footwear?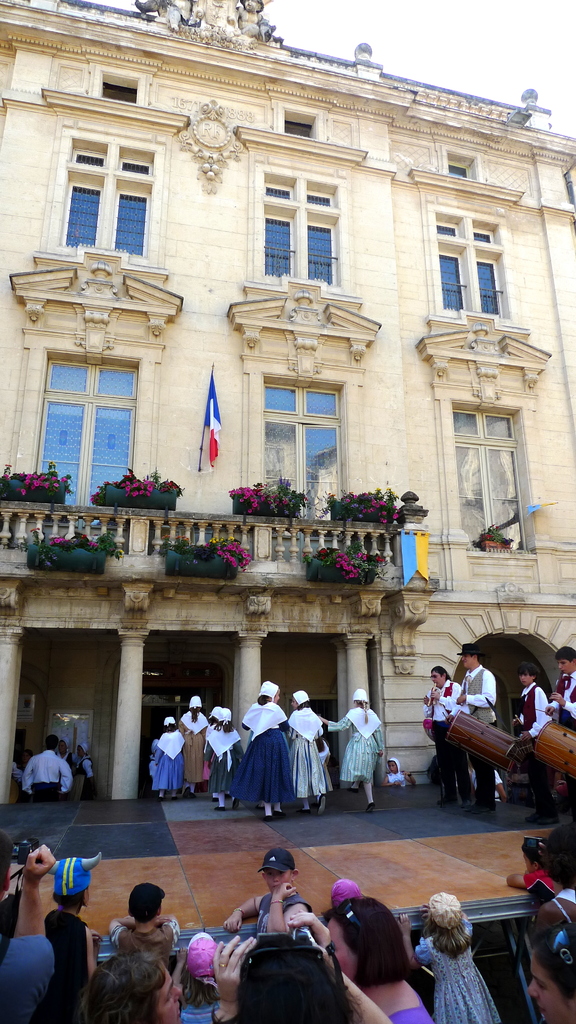
left=538, top=817, right=559, bottom=824
